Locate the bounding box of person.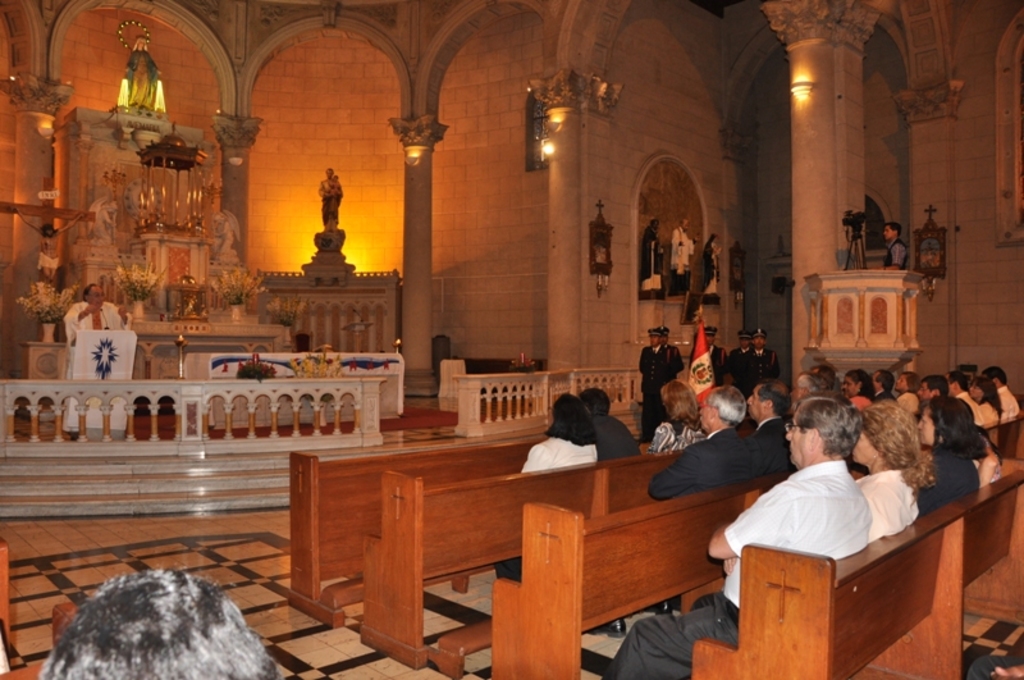
Bounding box: Rect(724, 323, 781, 394).
